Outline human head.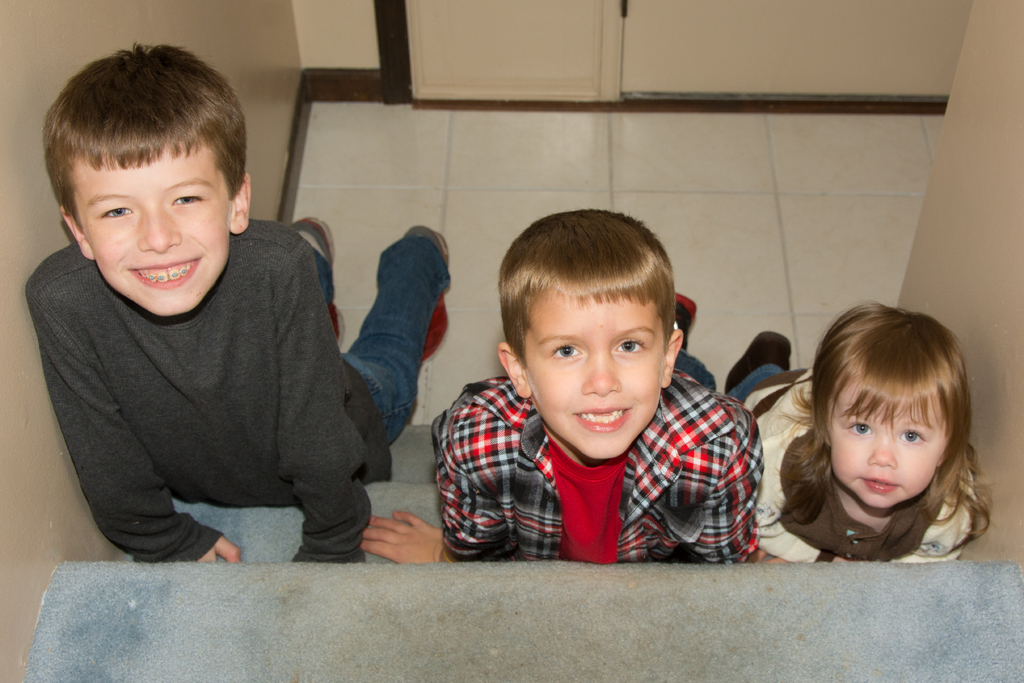
Outline: <box>496,210,688,459</box>.
